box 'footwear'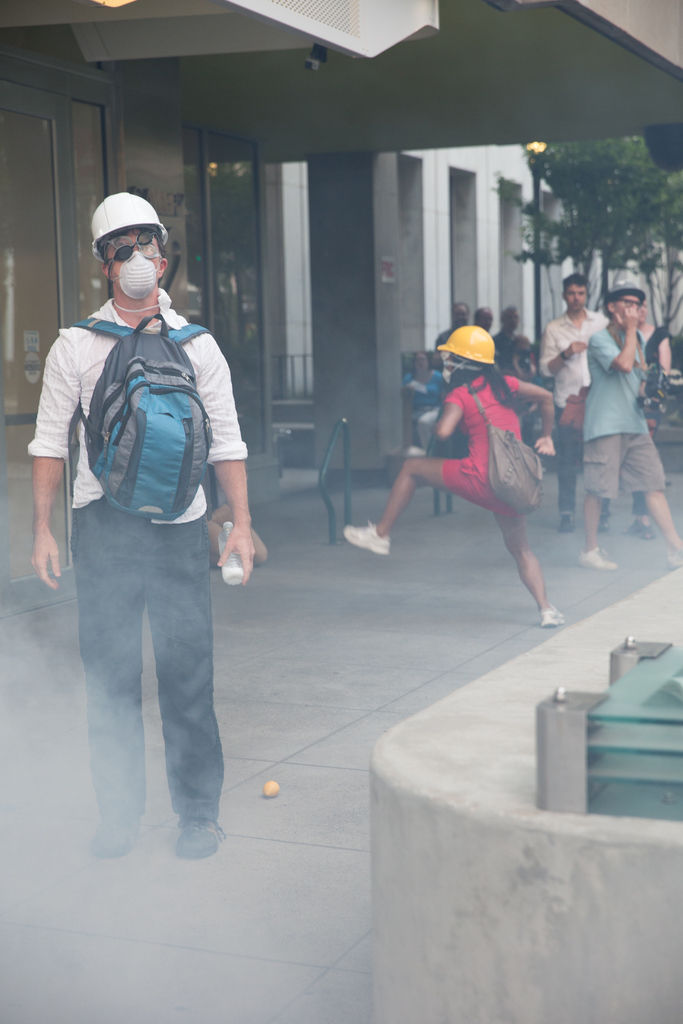
<box>623,518,639,534</box>
